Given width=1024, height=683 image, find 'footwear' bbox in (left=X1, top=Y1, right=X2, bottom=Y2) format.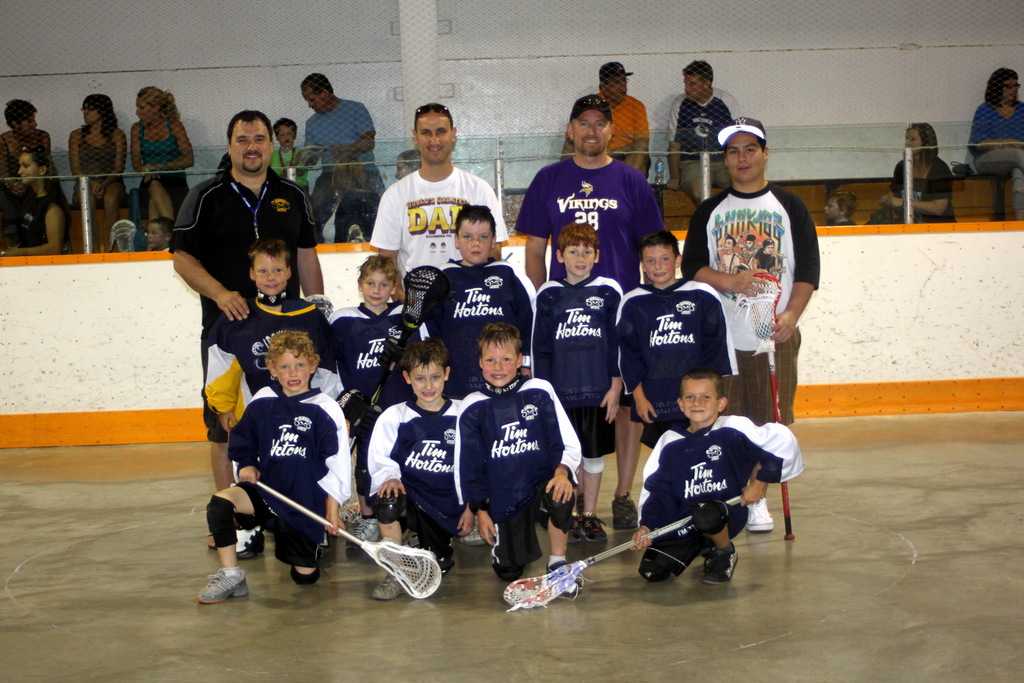
(left=567, top=514, right=586, bottom=547).
